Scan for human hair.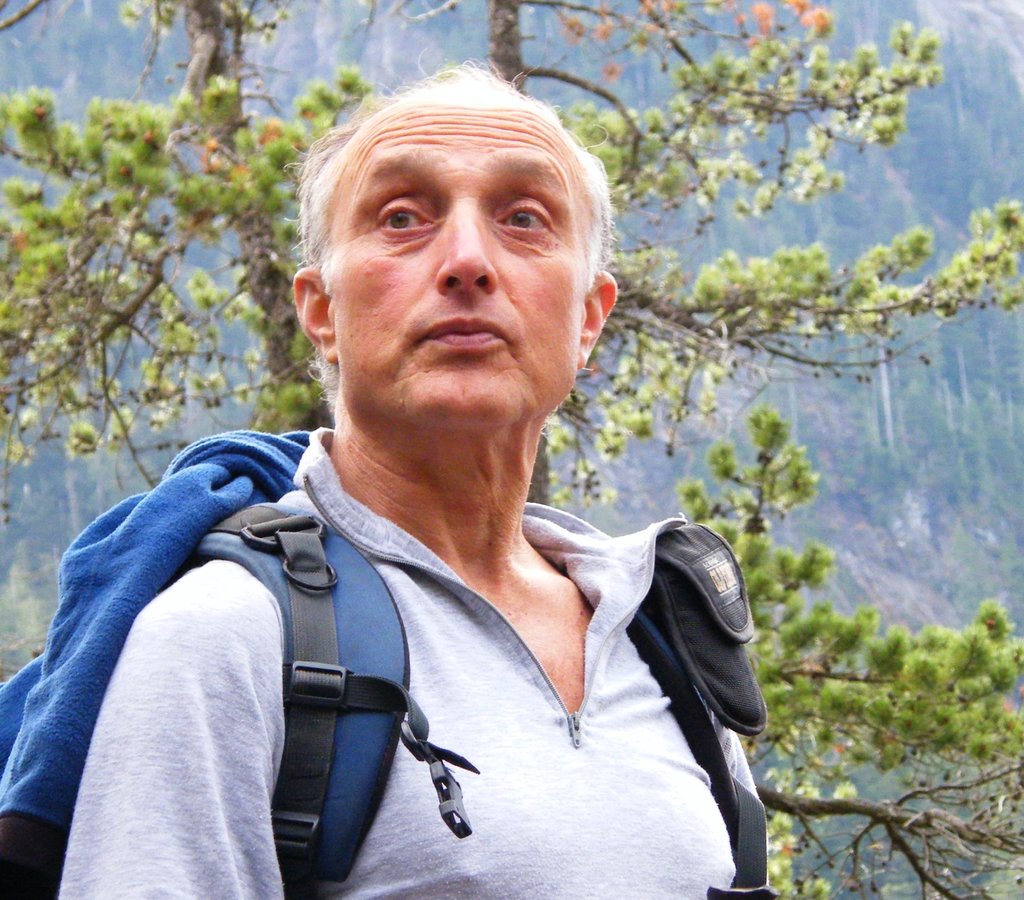
Scan result: bbox=(294, 57, 605, 350).
